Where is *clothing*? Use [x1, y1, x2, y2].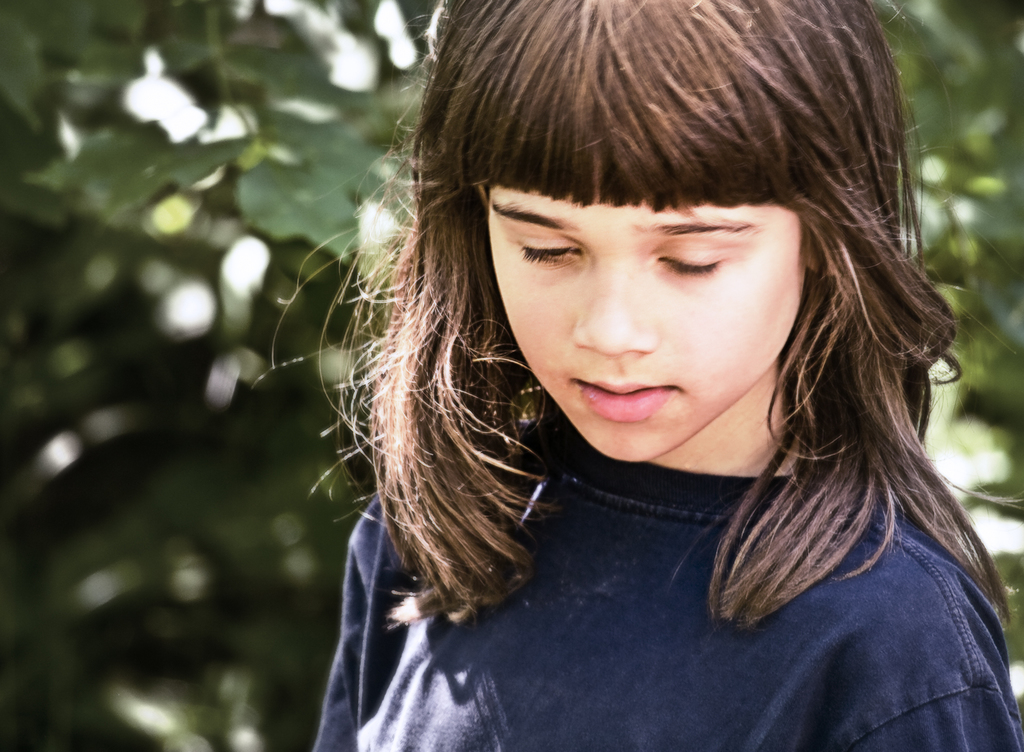
[279, 362, 1022, 721].
